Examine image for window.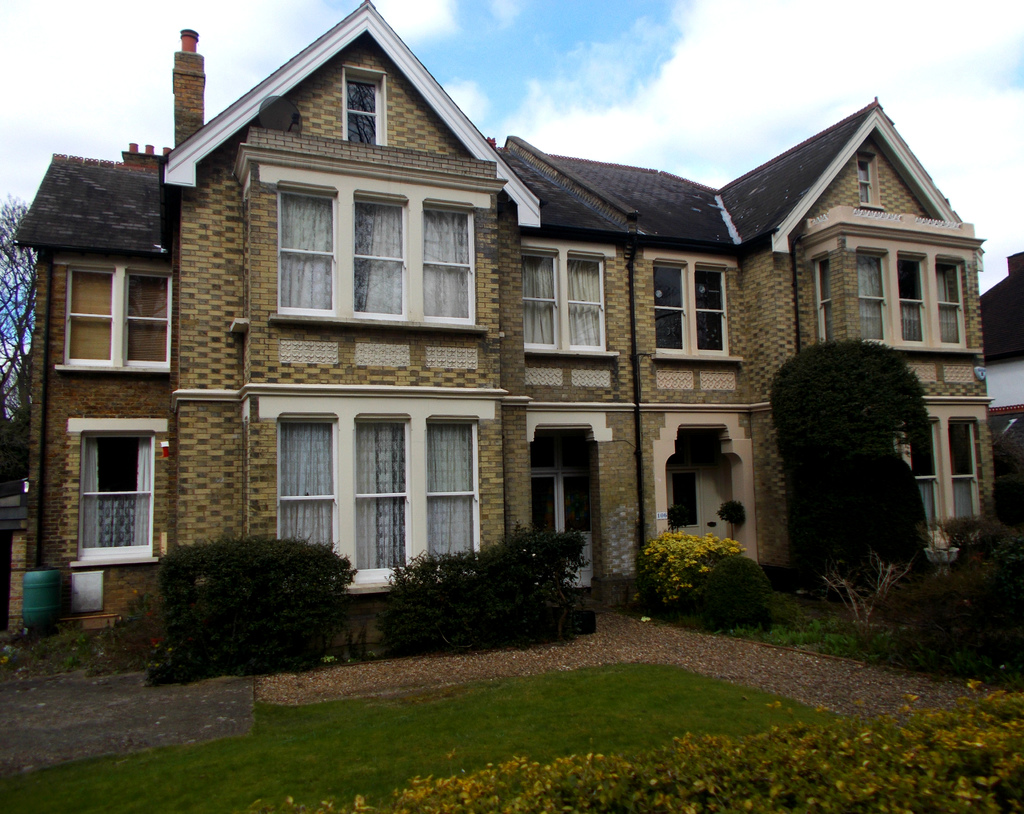
Examination result: crop(643, 247, 746, 360).
